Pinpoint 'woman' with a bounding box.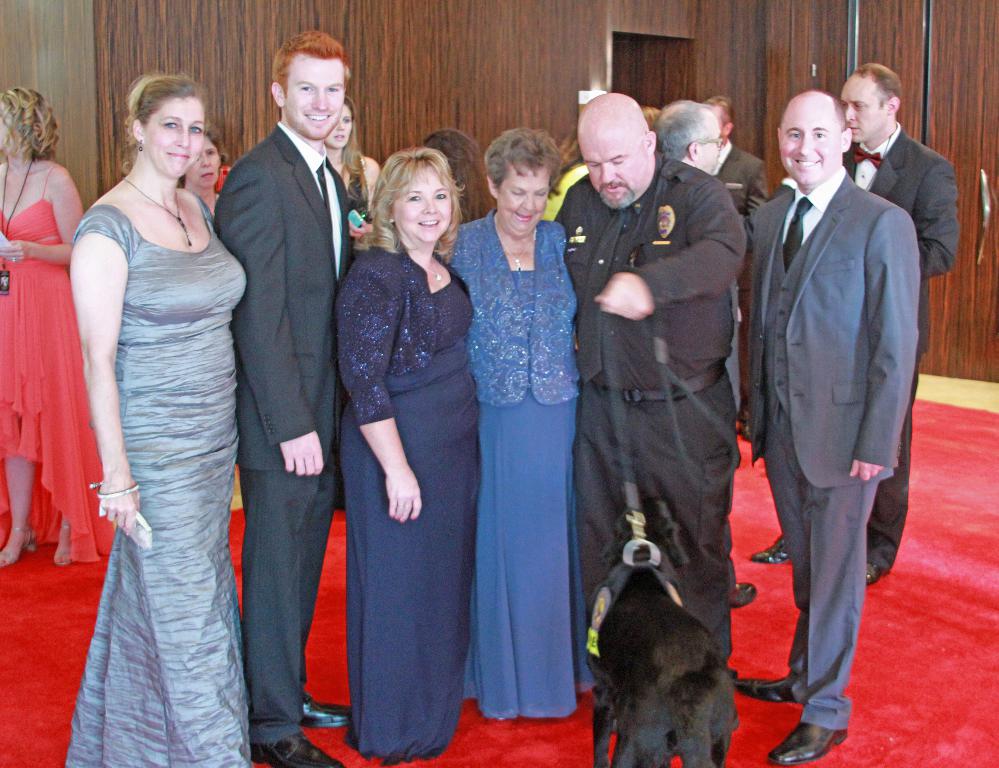
(x1=438, y1=124, x2=589, y2=729).
